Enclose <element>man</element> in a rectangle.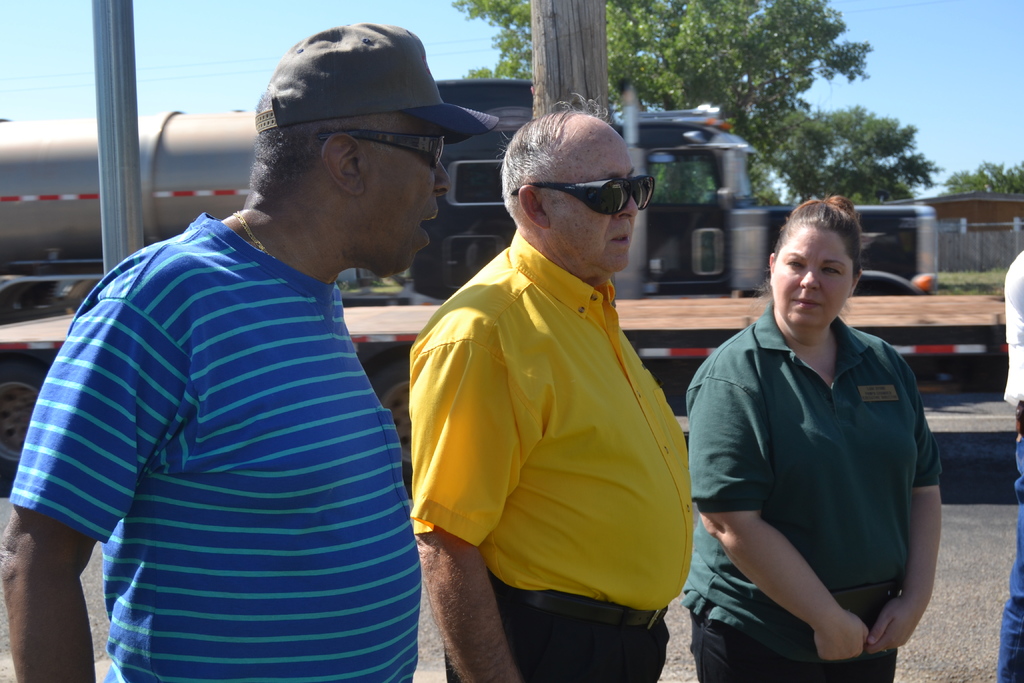
box(406, 92, 692, 682).
